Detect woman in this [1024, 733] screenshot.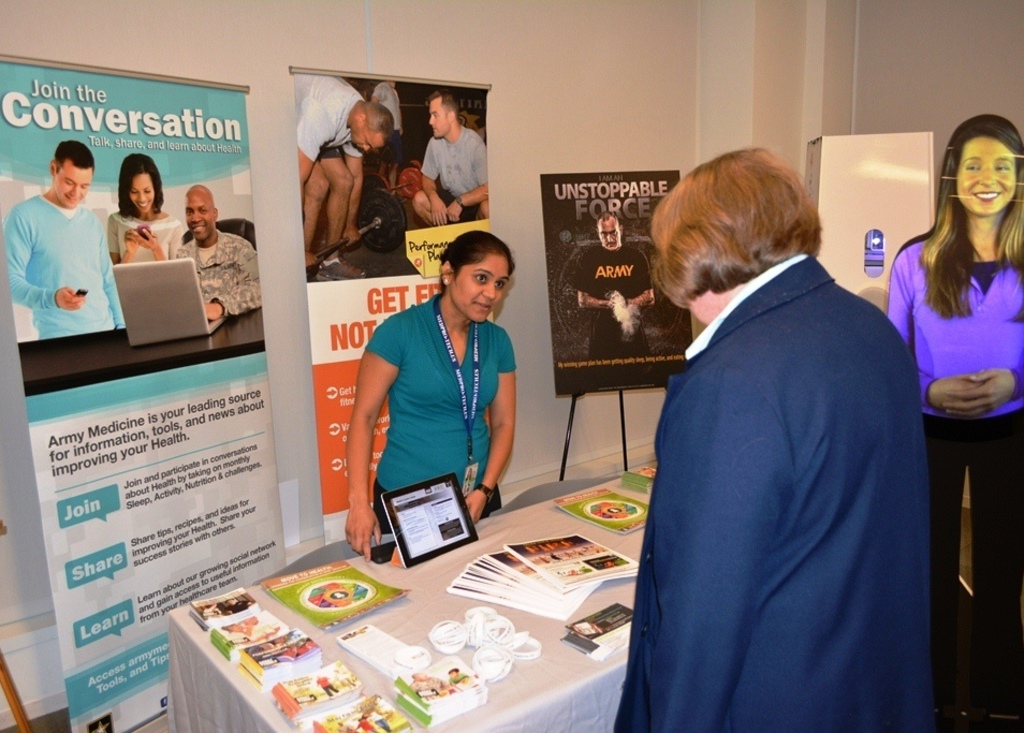
Detection: 105, 150, 184, 265.
